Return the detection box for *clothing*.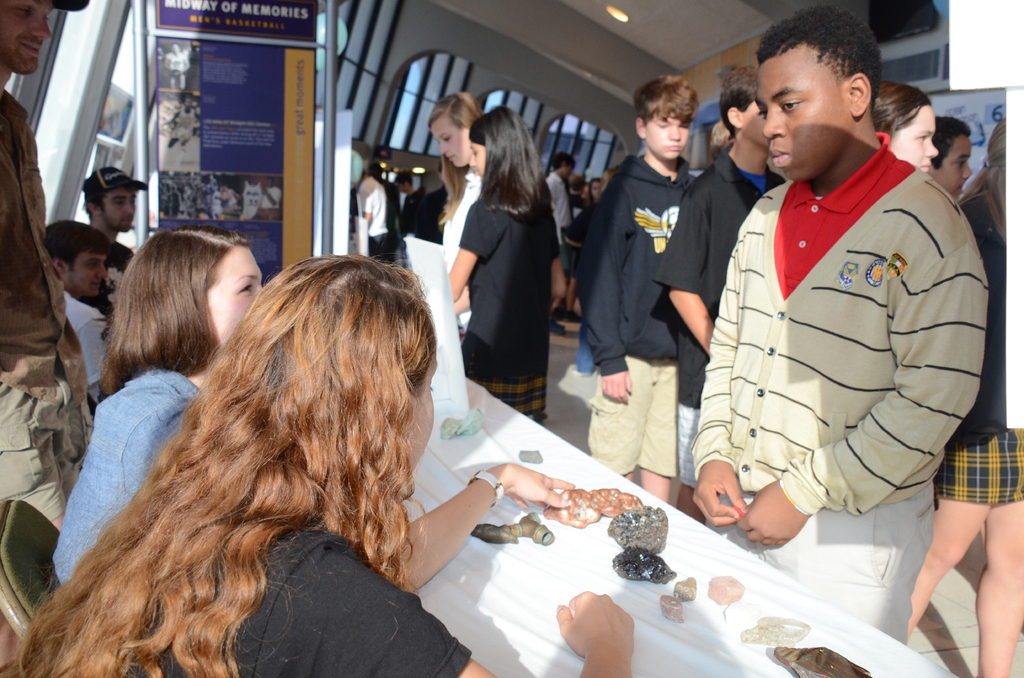
x1=657 y1=157 x2=788 y2=494.
